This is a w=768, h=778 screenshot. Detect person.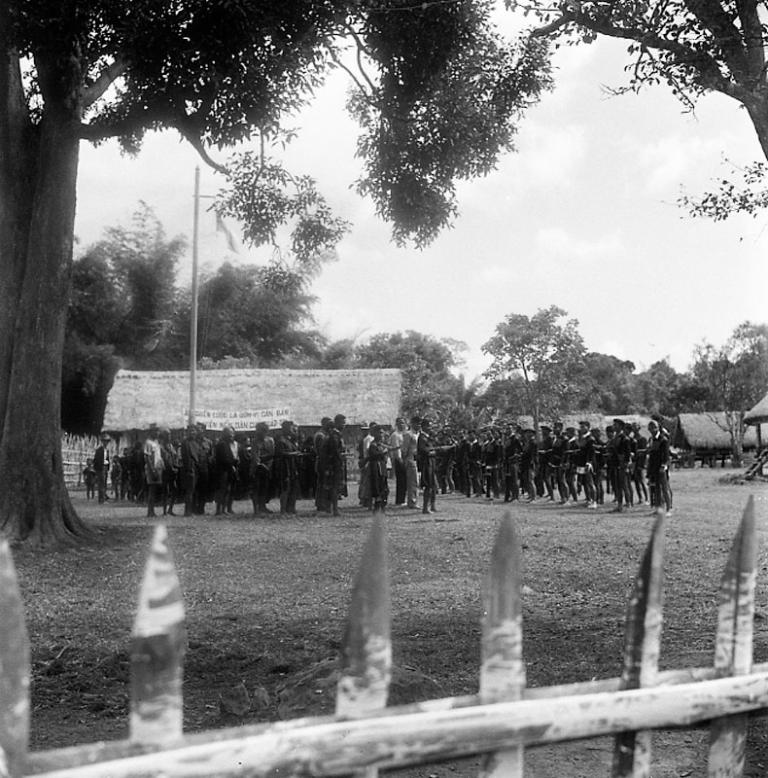
bbox(141, 416, 167, 517).
